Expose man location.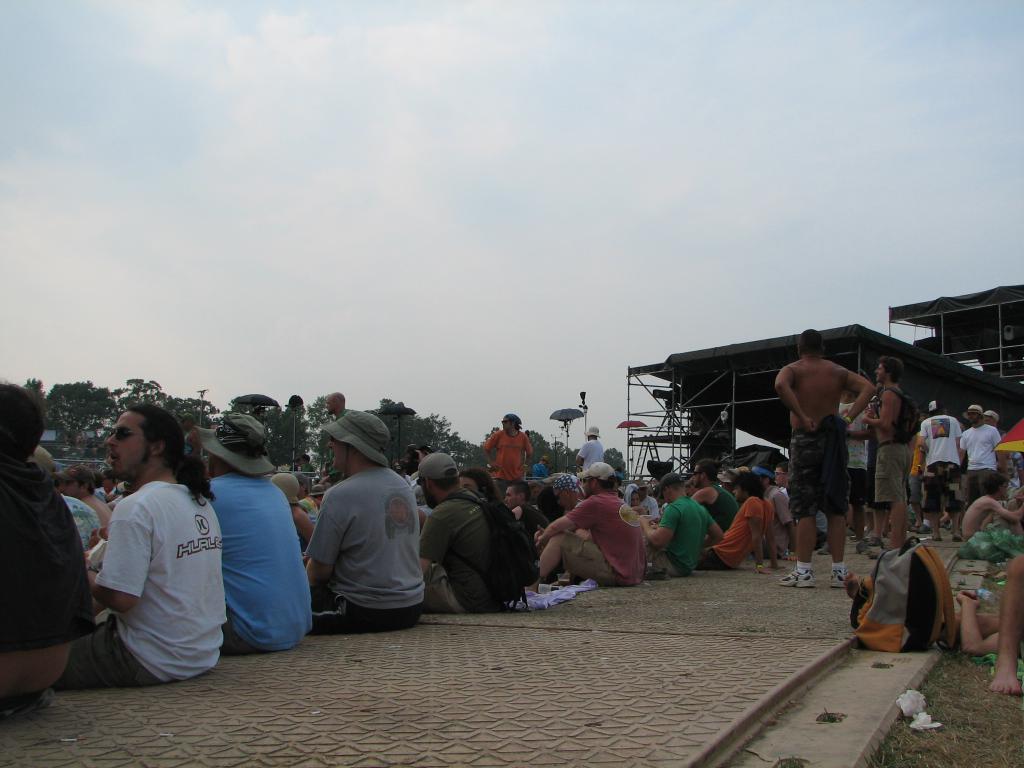
Exposed at x1=956 y1=383 x2=1012 y2=520.
